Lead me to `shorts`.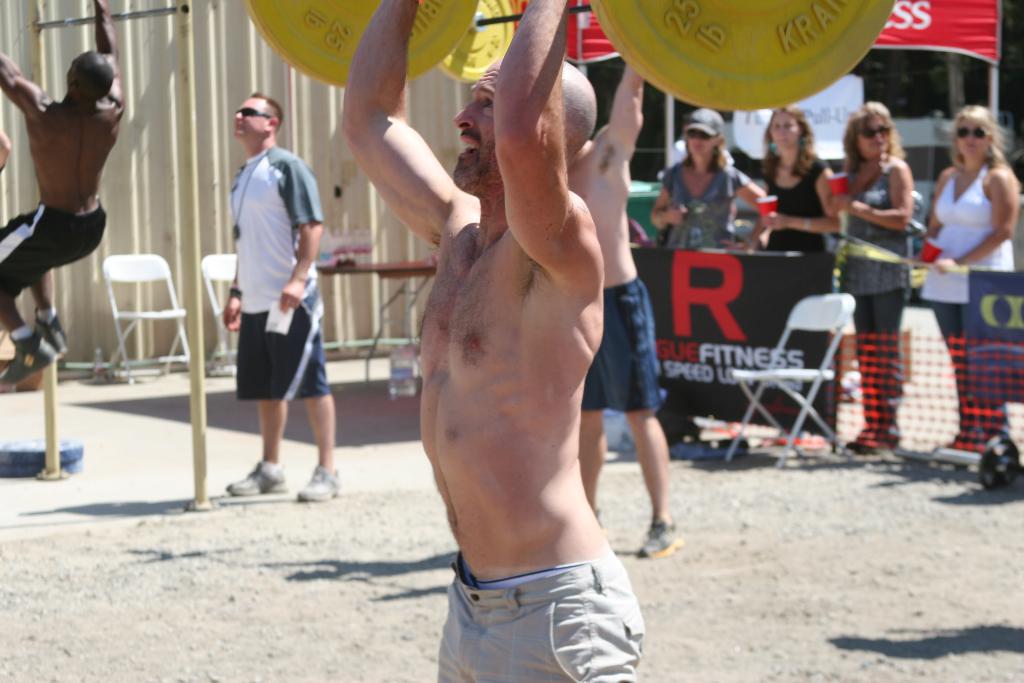
Lead to crop(241, 298, 335, 403).
